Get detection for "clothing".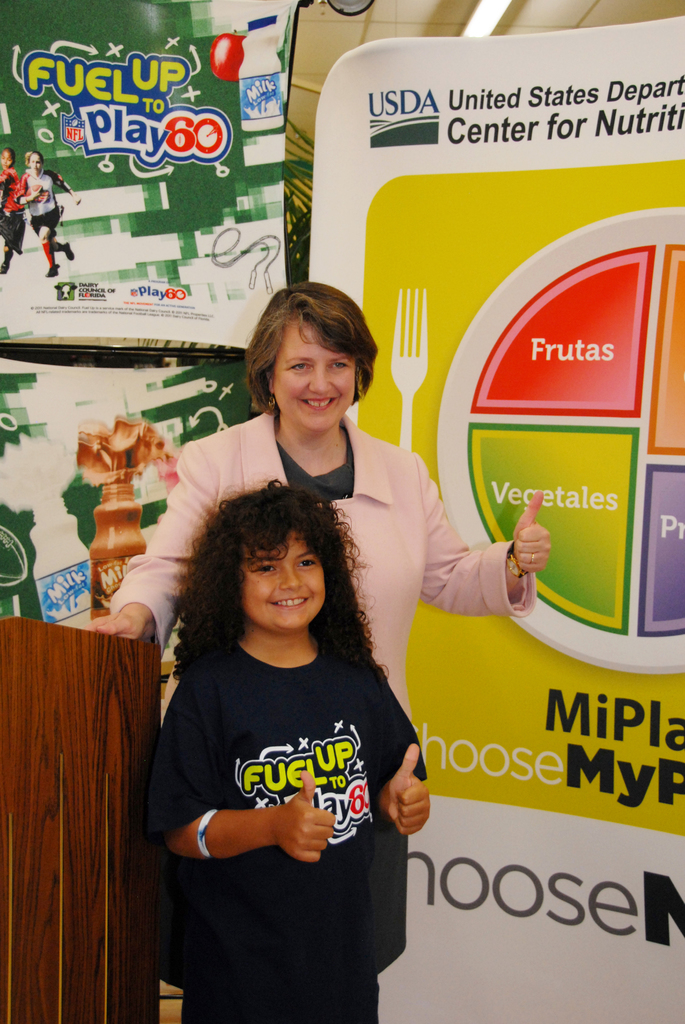
Detection: [x1=19, y1=168, x2=72, y2=243].
